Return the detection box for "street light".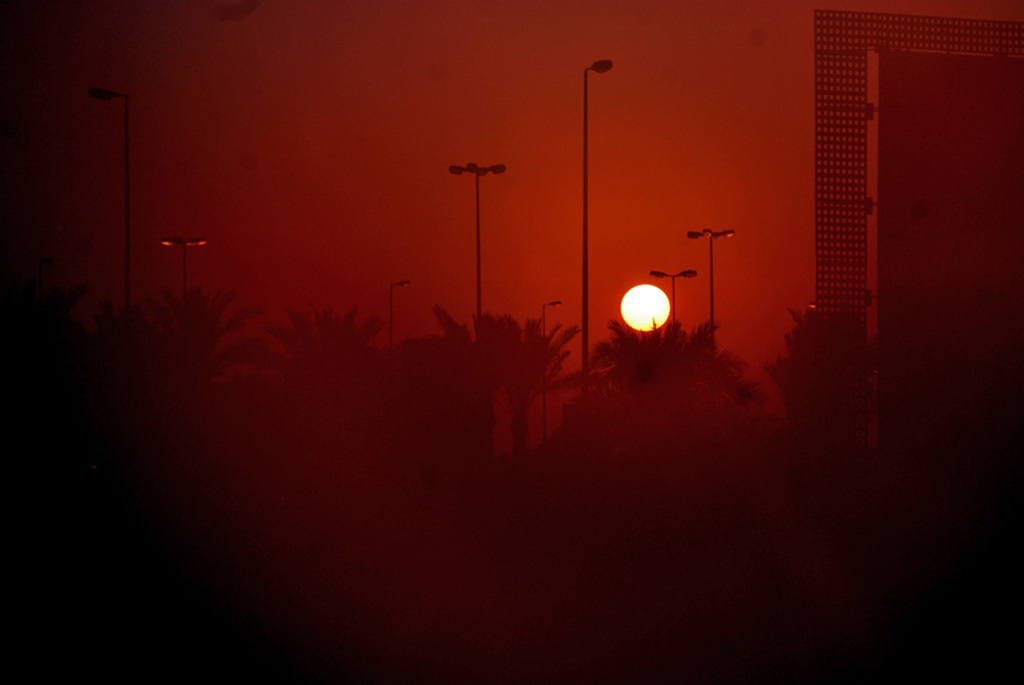
box(542, 300, 562, 442).
